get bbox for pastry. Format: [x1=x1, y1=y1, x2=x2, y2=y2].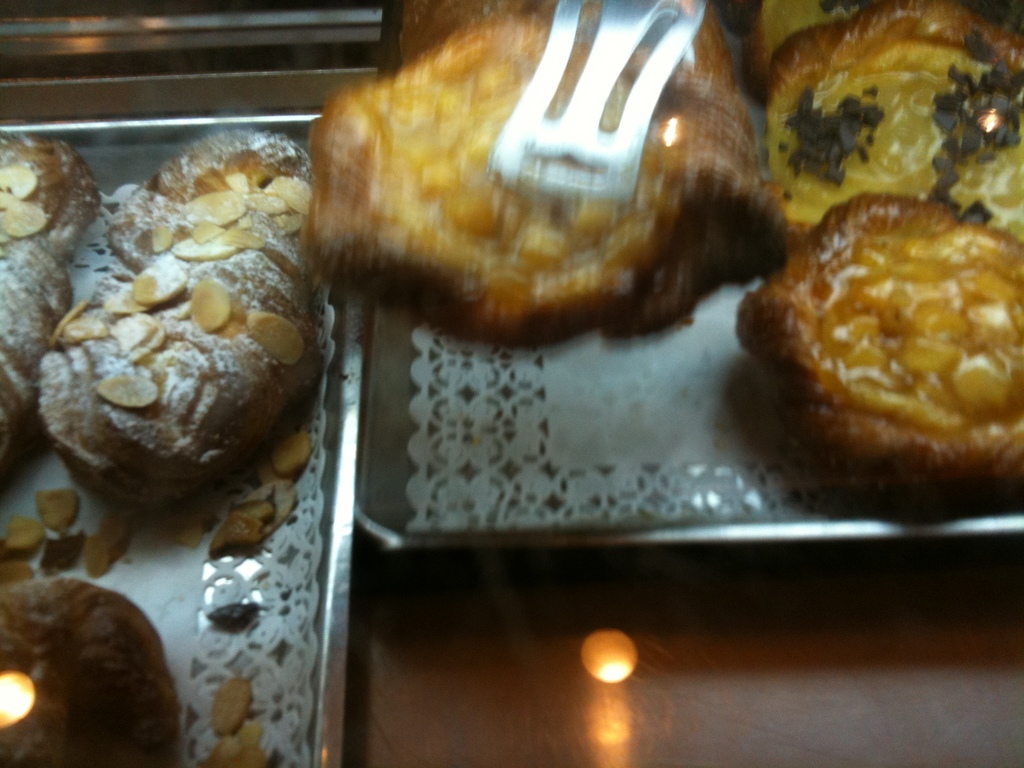
[x1=764, y1=0, x2=1023, y2=260].
